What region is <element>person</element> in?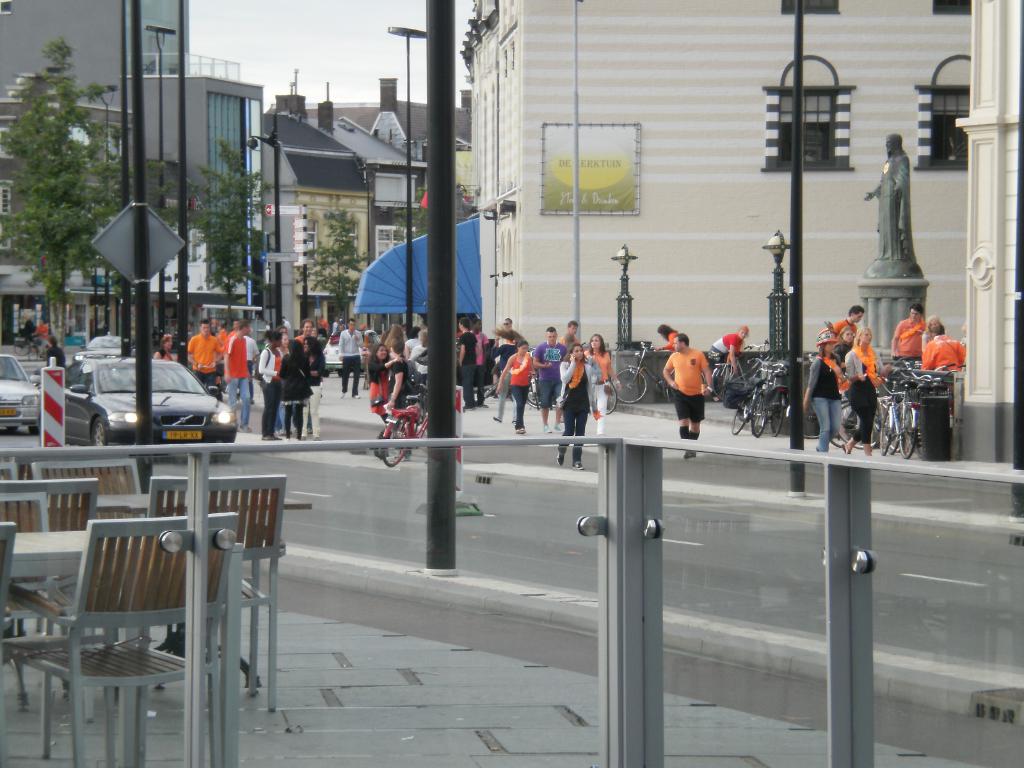
l=417, t=319, r=428, b=387.
